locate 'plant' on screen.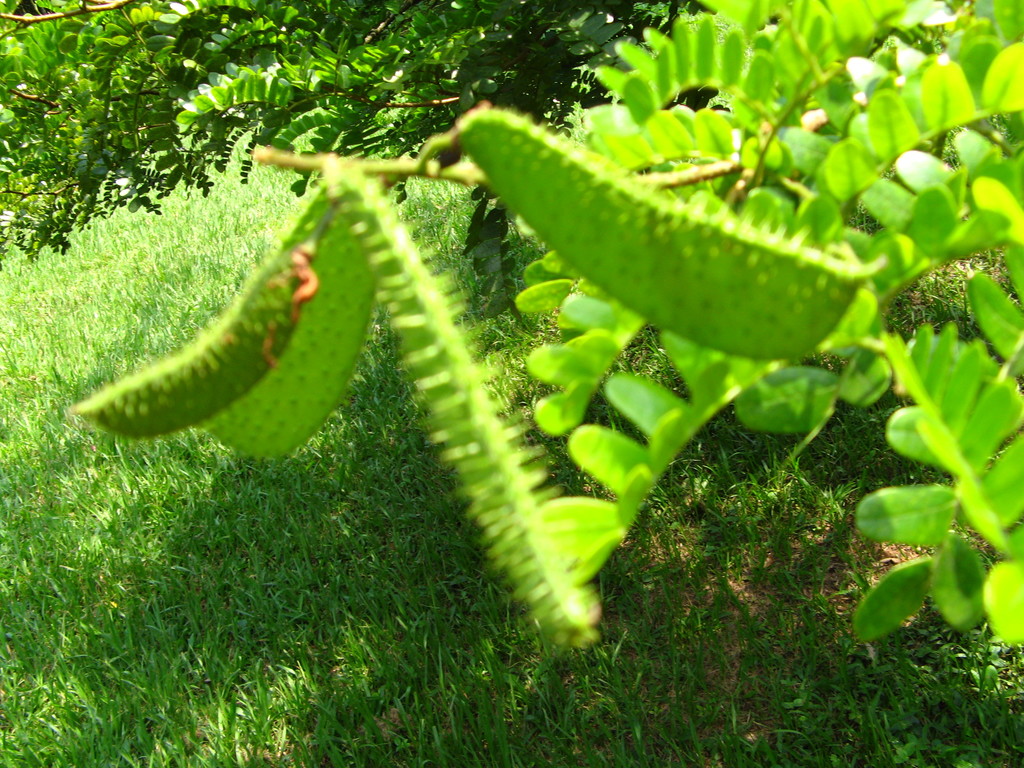
On screen at [left=0, top=0, right=1023, bottom=767].
